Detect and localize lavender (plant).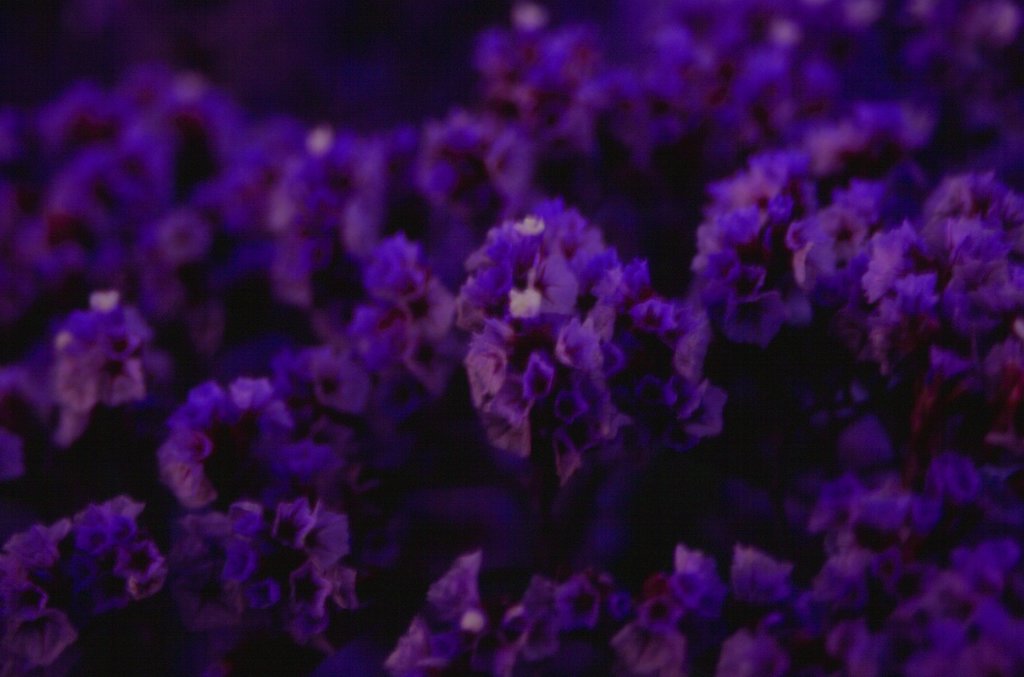
Localized at left=477, top=2, right=624, bottom=157.
